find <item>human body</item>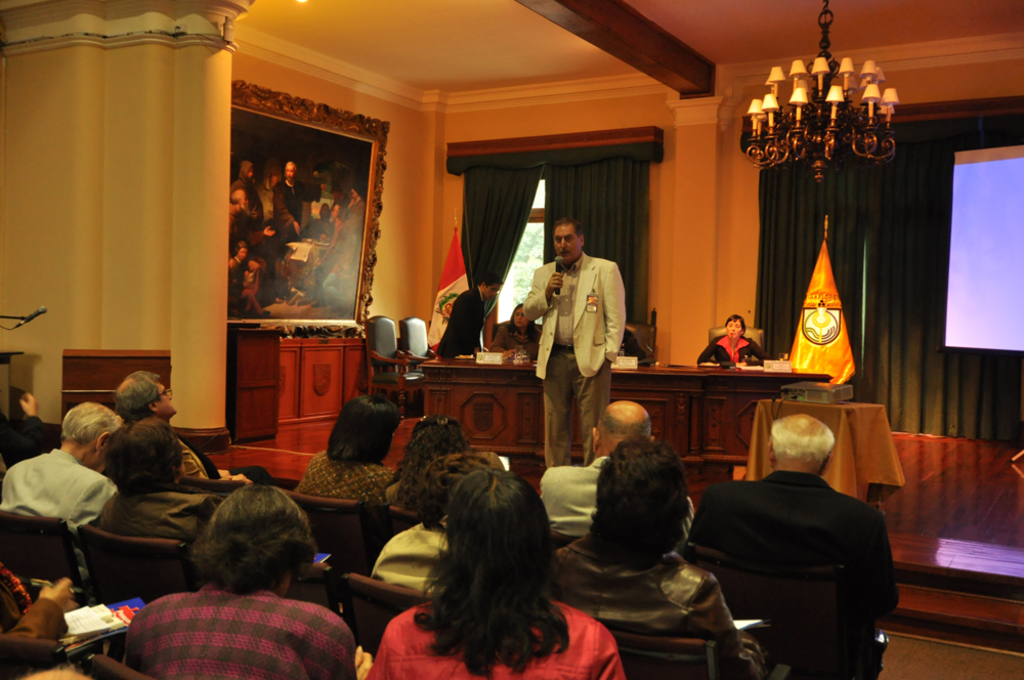
<region>369, 581, 627, 679</region>
